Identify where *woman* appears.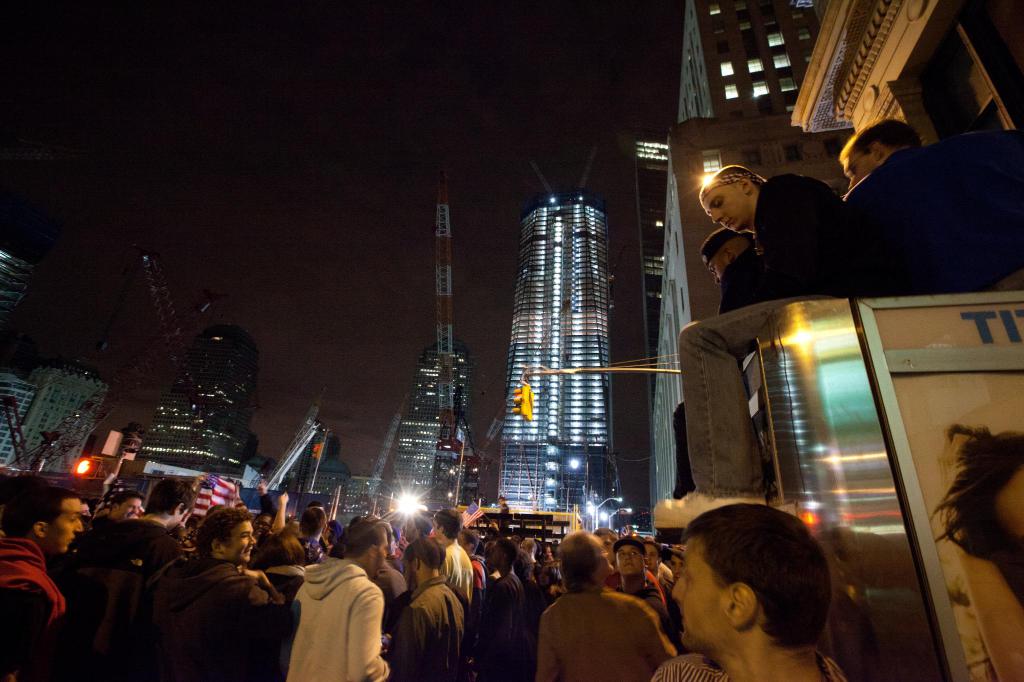
Appears at (246, 526, 310, 608).
